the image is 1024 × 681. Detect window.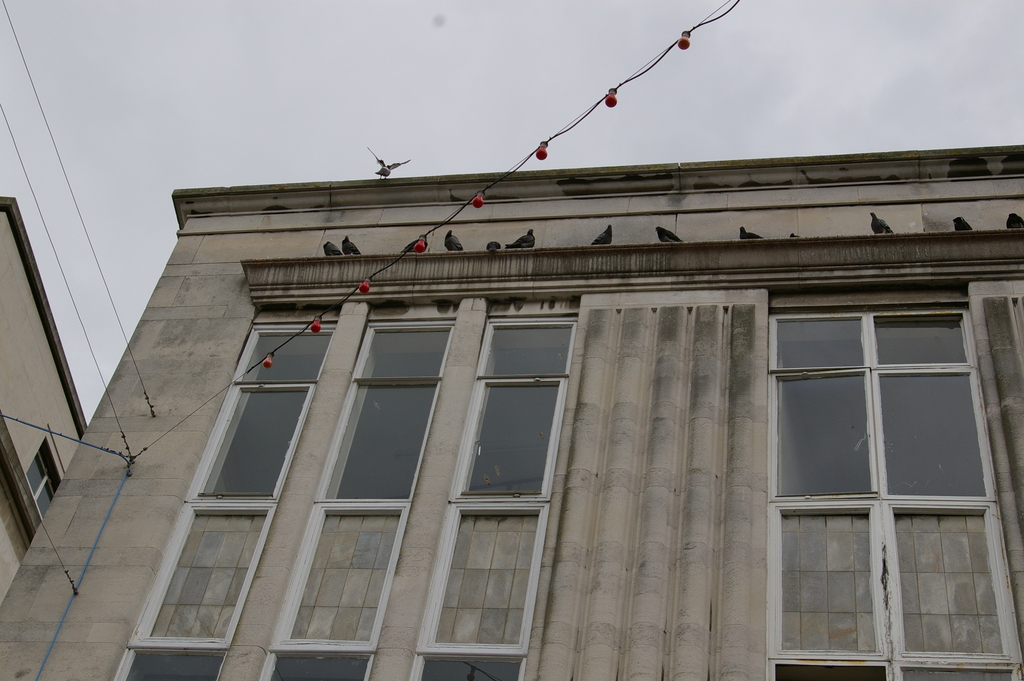
Detection: 30/445/58/519.
